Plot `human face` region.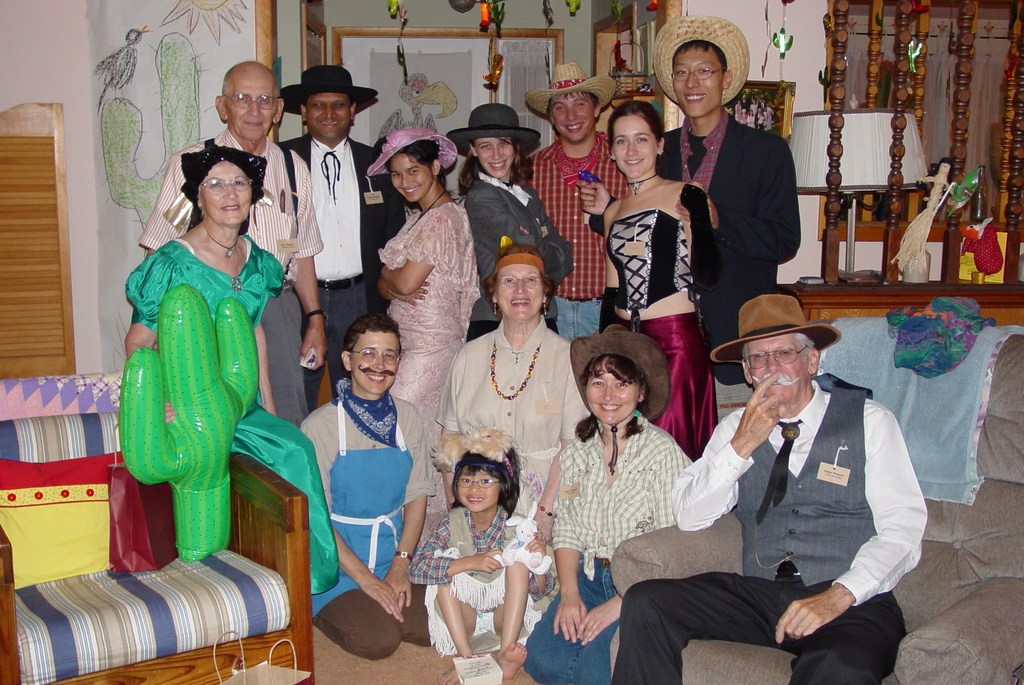
Plotted at Rect(673, 49, 720, 117).
